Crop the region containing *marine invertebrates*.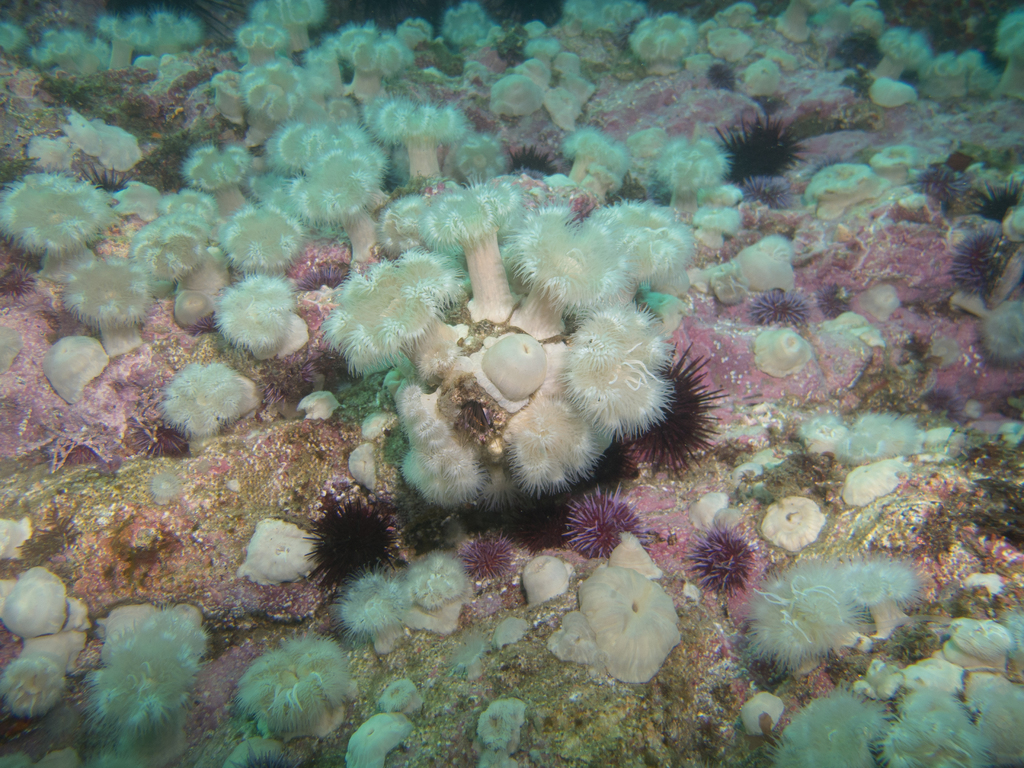
Crop region: {"x1": 996, "y1": 600, "x2": 1021, "y2": 671}.
